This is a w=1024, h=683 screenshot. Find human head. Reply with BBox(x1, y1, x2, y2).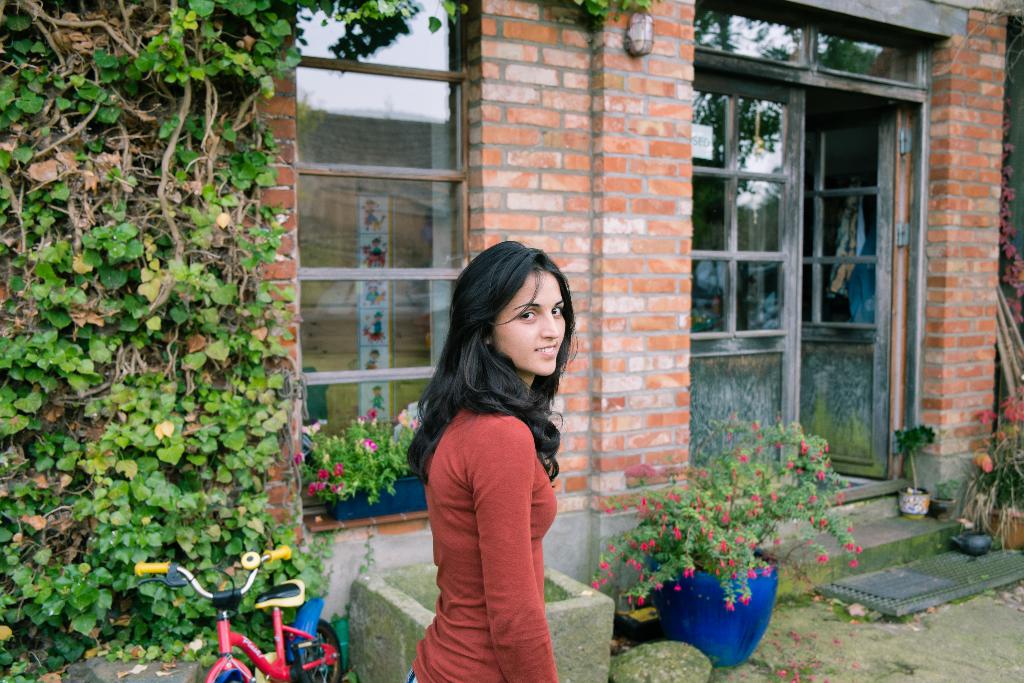
BBox(459, 251, 582, 388).
